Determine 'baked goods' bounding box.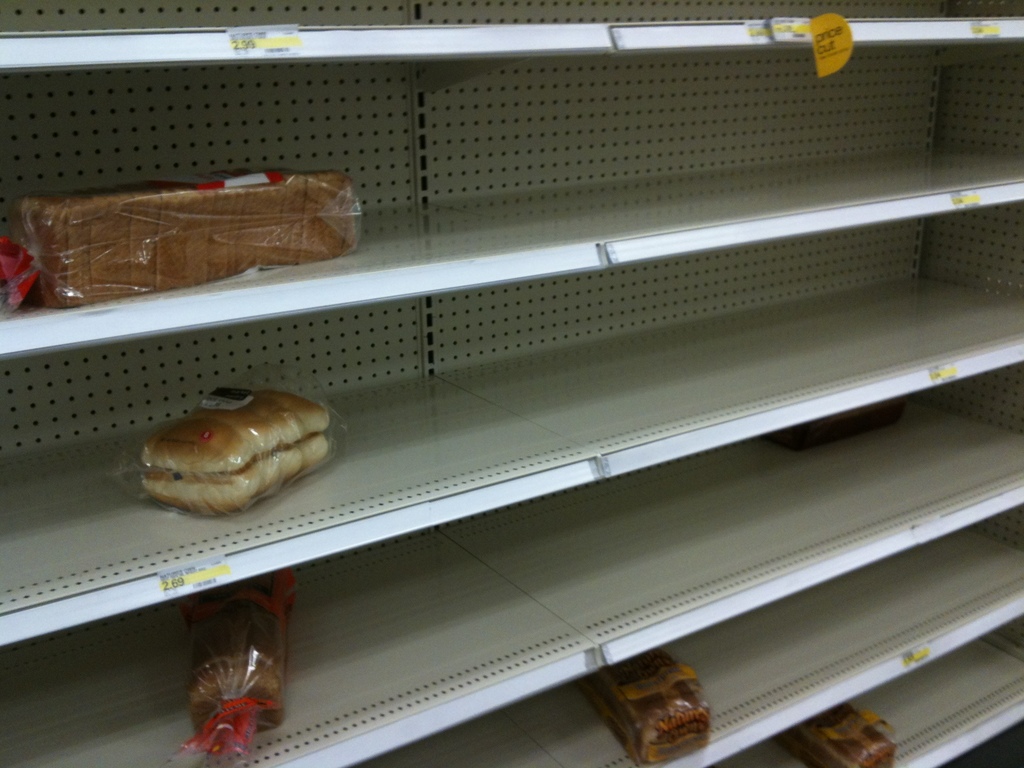
Determined: detection(7, 177, 359, 310).
